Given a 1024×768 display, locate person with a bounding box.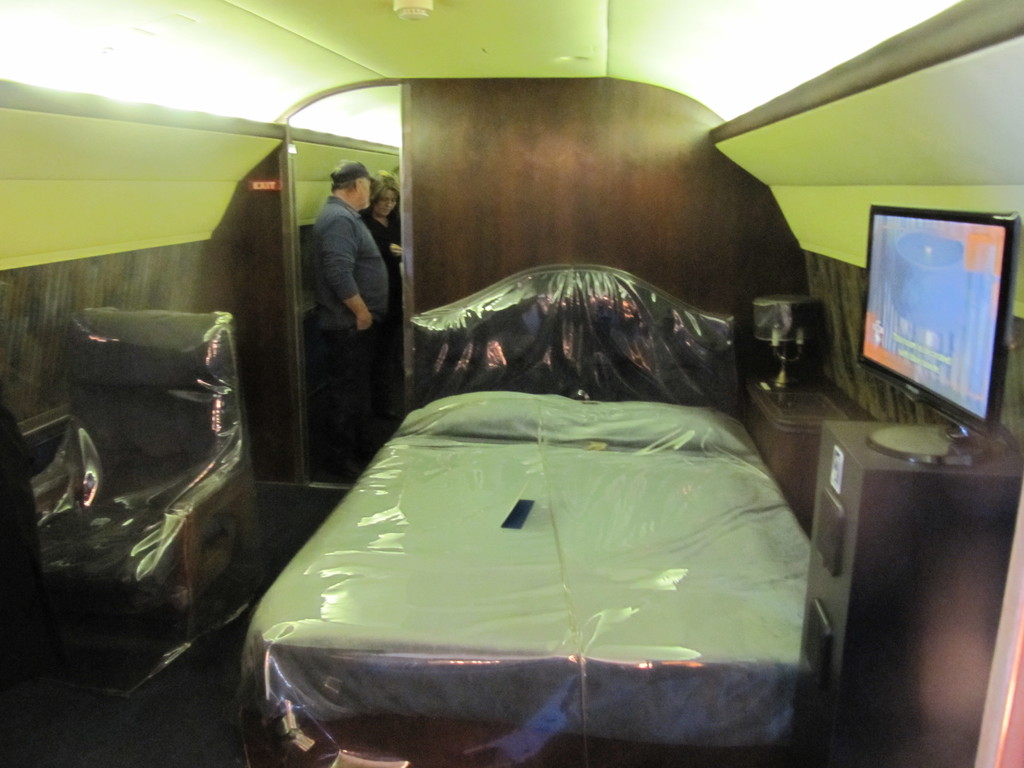
Located: region(297, 156, 387, 479).
